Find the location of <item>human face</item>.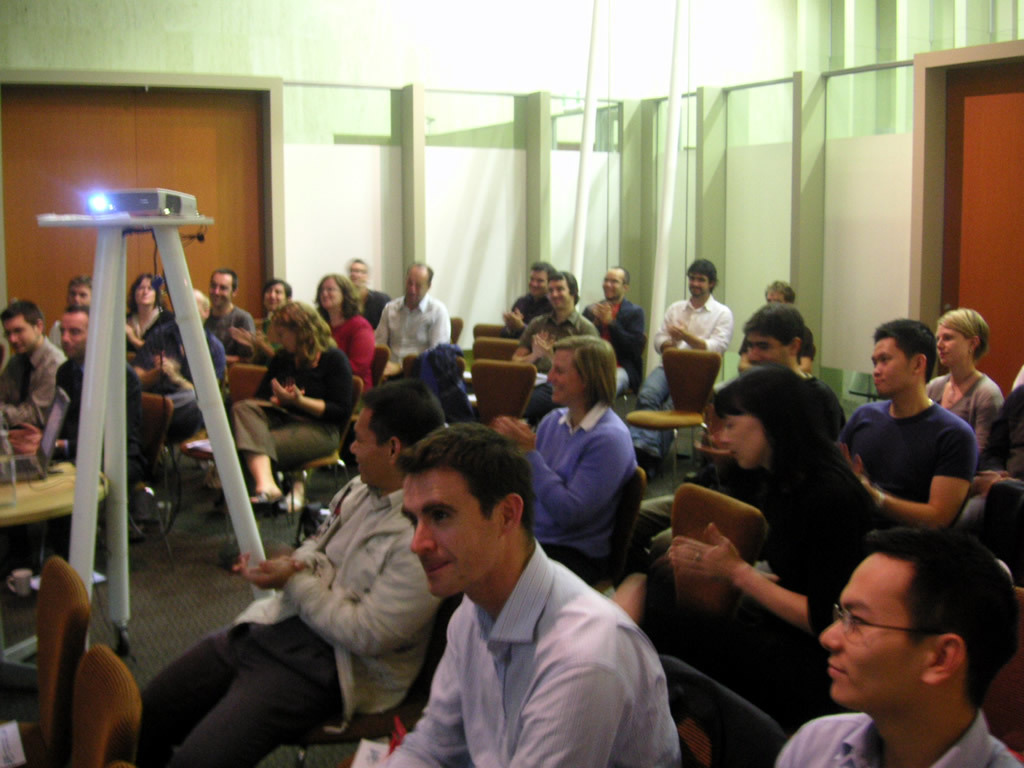
Location: (x1=348, y1=407, x2=391, y2=484).
